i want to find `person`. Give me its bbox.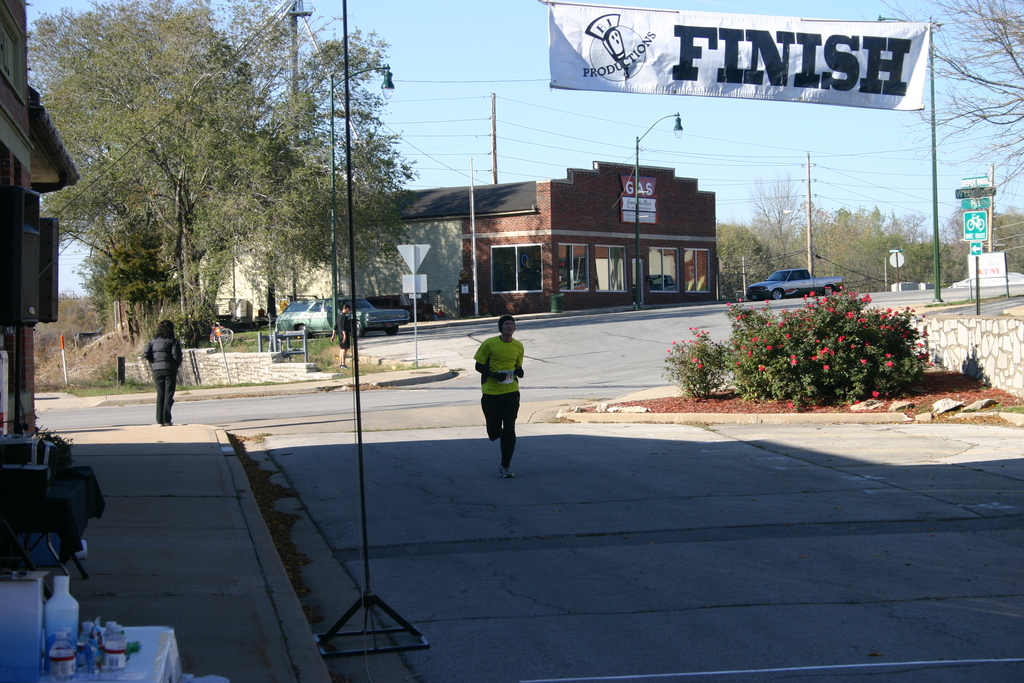
box(473, 309, 525, 478).
